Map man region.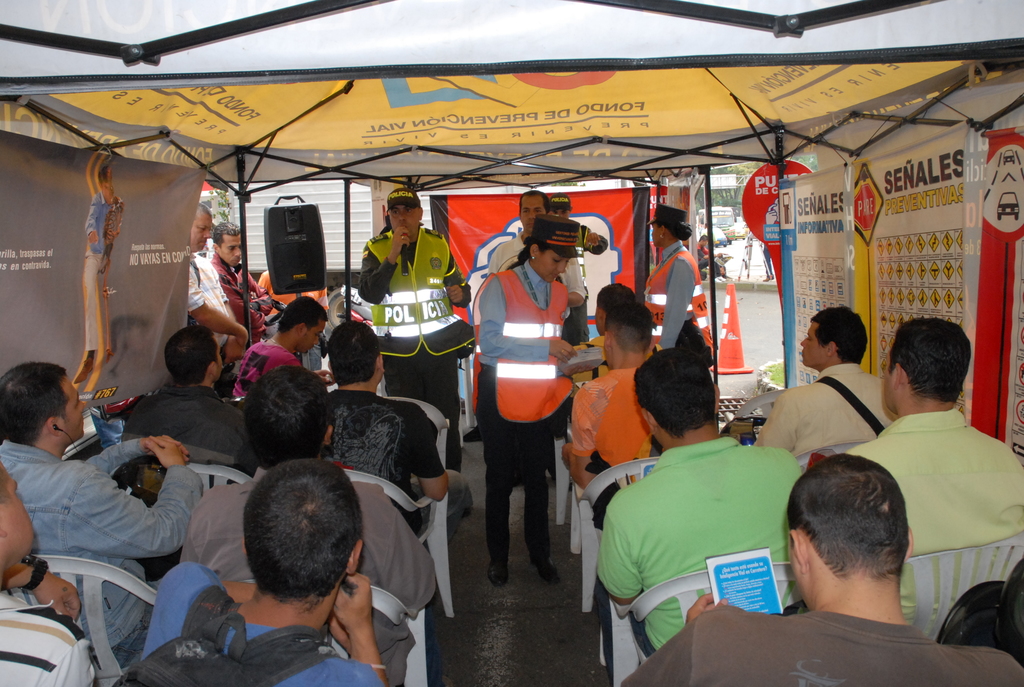
Mapped to [595,347,806,686].
